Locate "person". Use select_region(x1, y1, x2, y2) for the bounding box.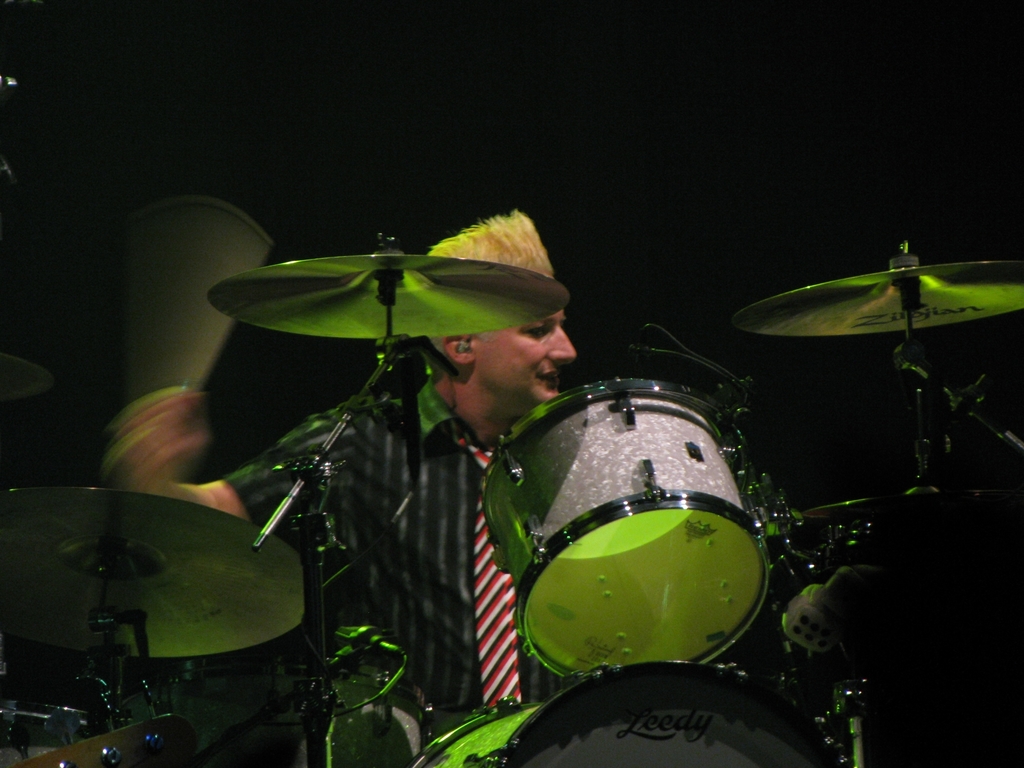
select_region(223, 179, 591, 537).
